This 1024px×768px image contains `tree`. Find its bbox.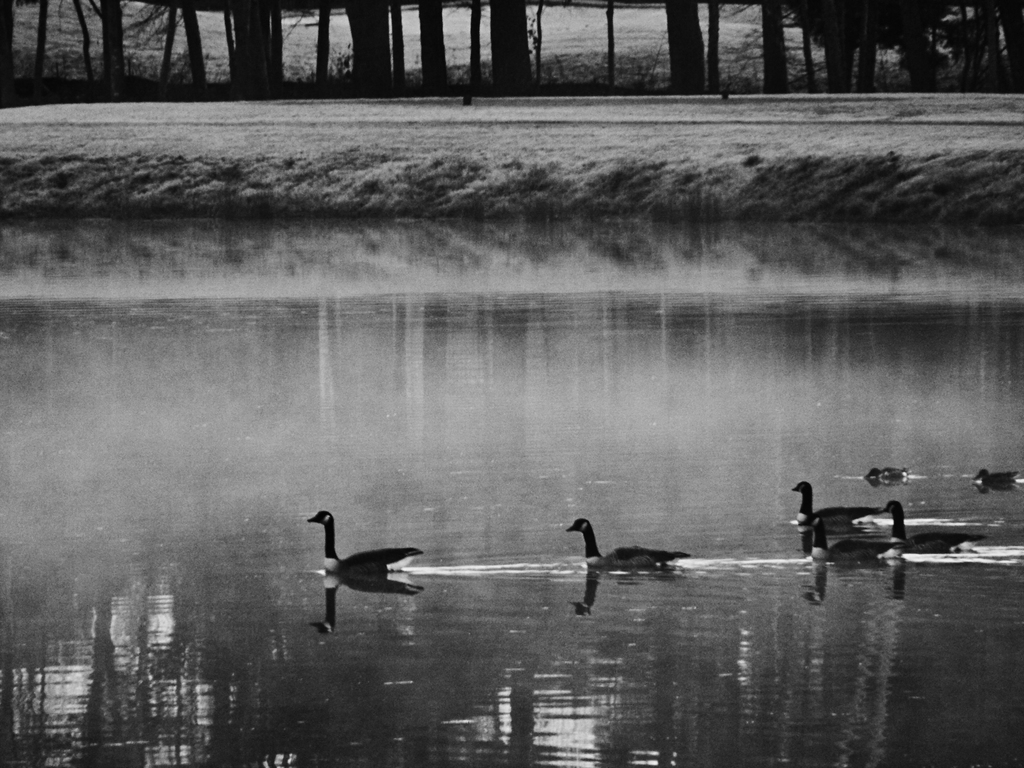
[225, 4, 287, 85].
